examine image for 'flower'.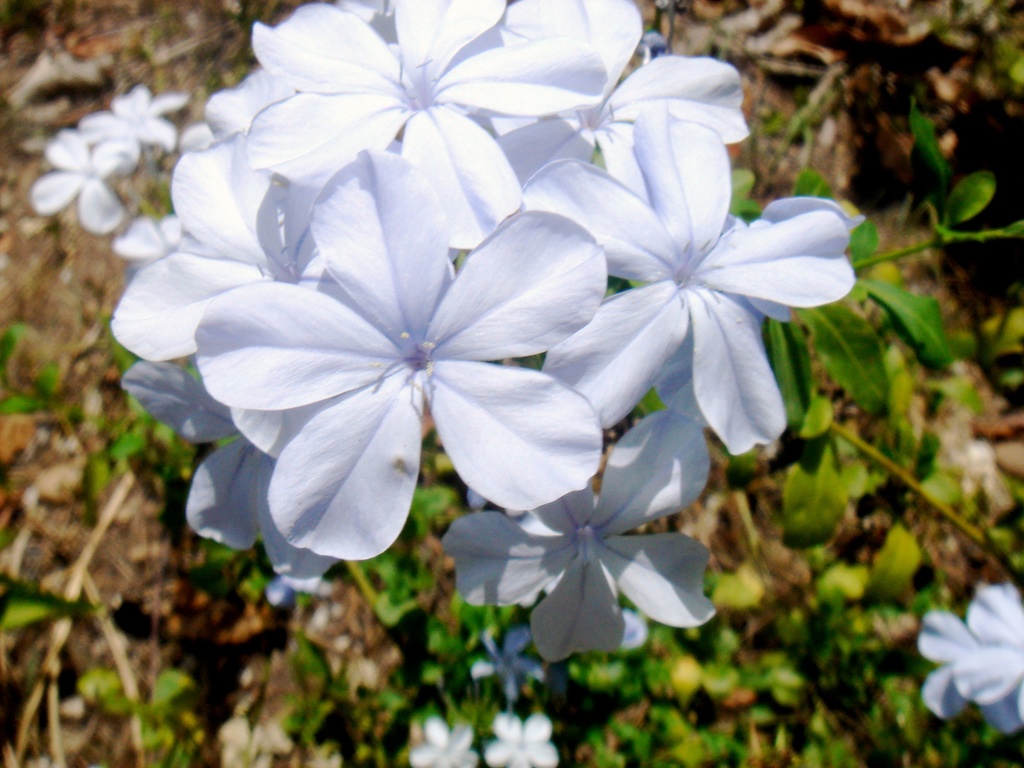
Examination result: [left=24, top=131, right=127, bottom=238].
